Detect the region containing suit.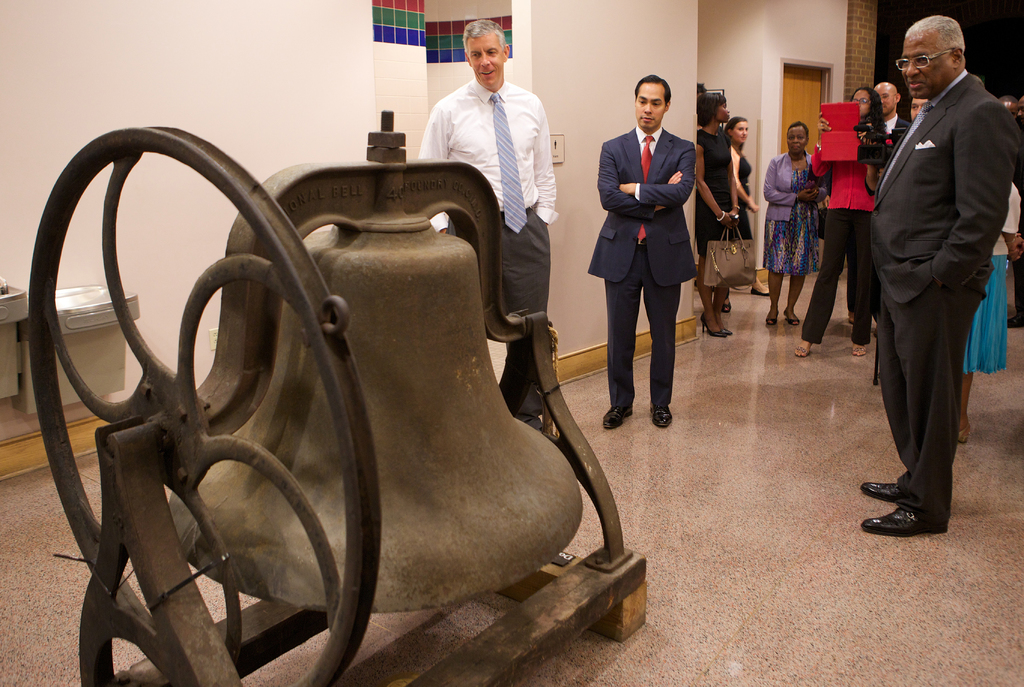
(left=589, top=125, right=700, bottom=410).
